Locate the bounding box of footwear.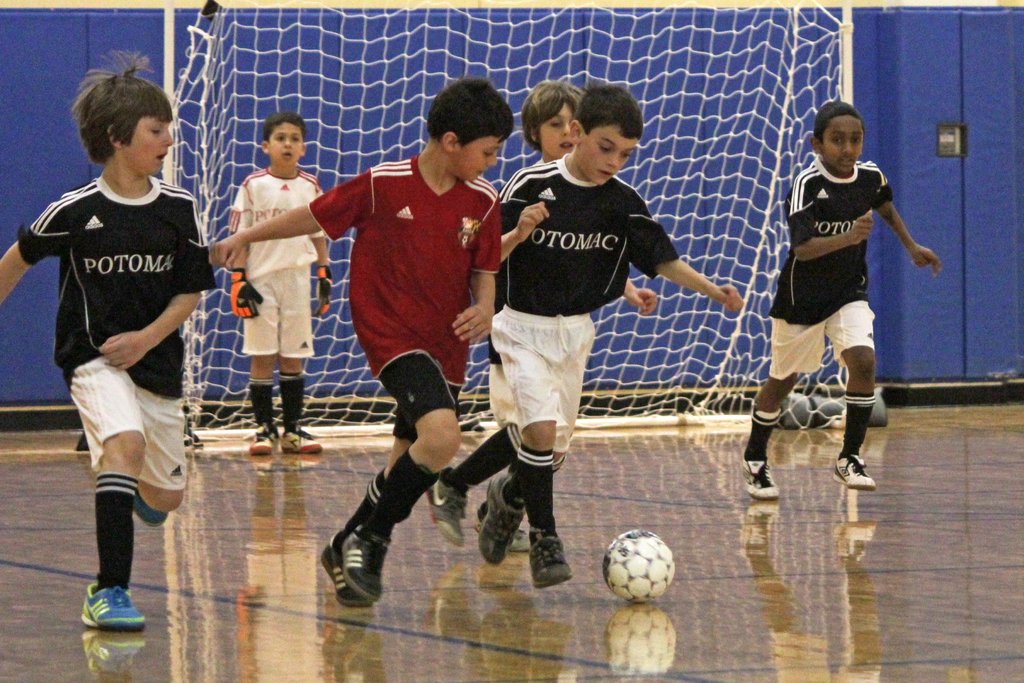
Bounding box: {"left": 474, "top": 468, "right": 527, "bottom": 567}.
